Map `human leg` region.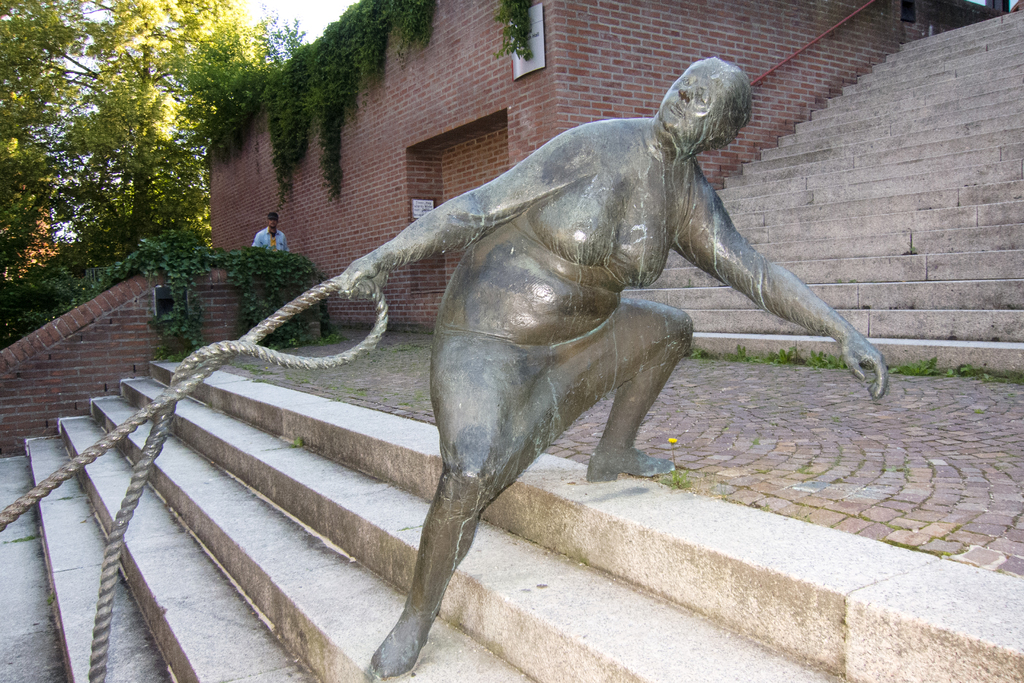
Mapped to {"x1": 371, "y1": 327, "x2": 534, "y2": 676}.
